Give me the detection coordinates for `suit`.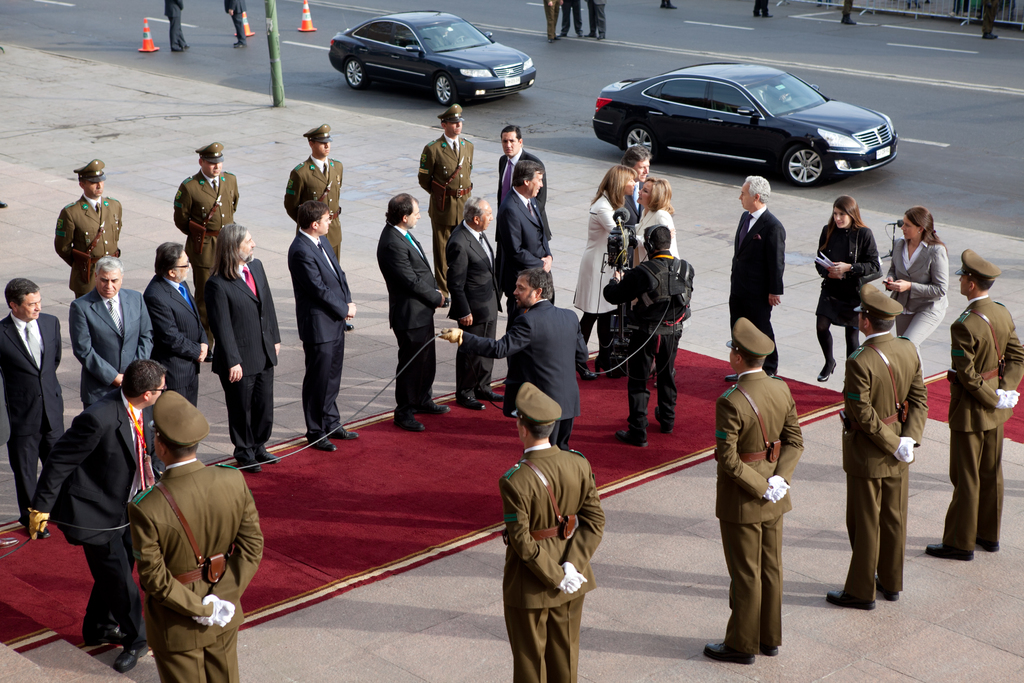
box(202, 243, 264, 447).
